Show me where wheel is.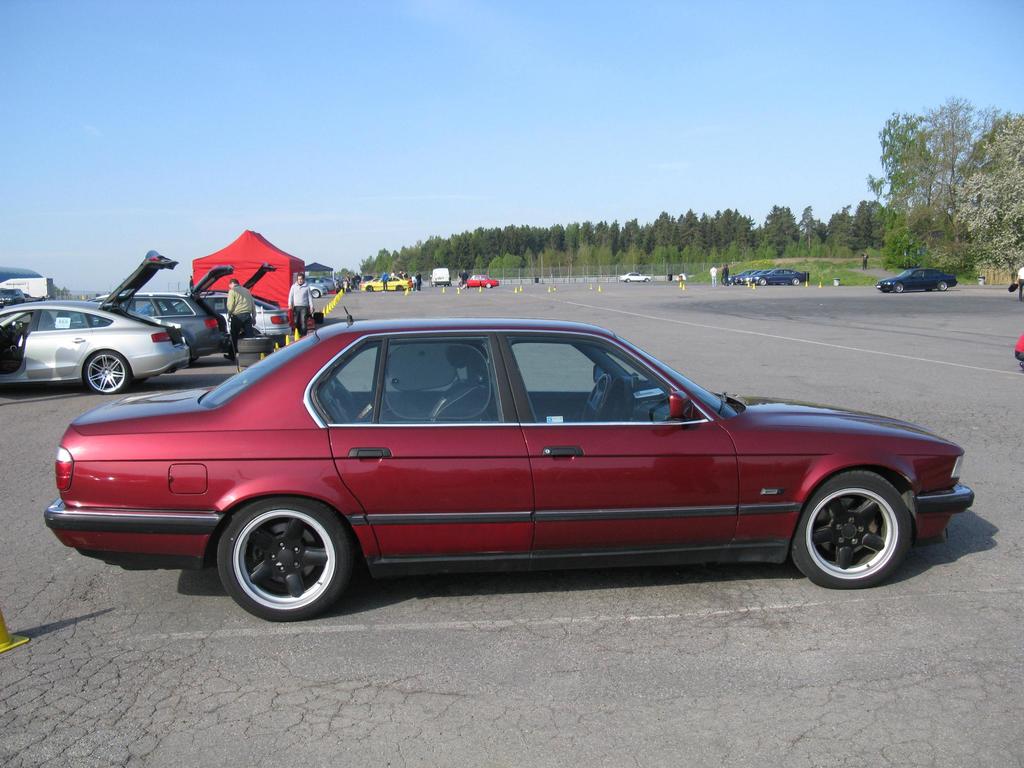
wheel is at x1=365 y1=285 x2=374 y2=291.
